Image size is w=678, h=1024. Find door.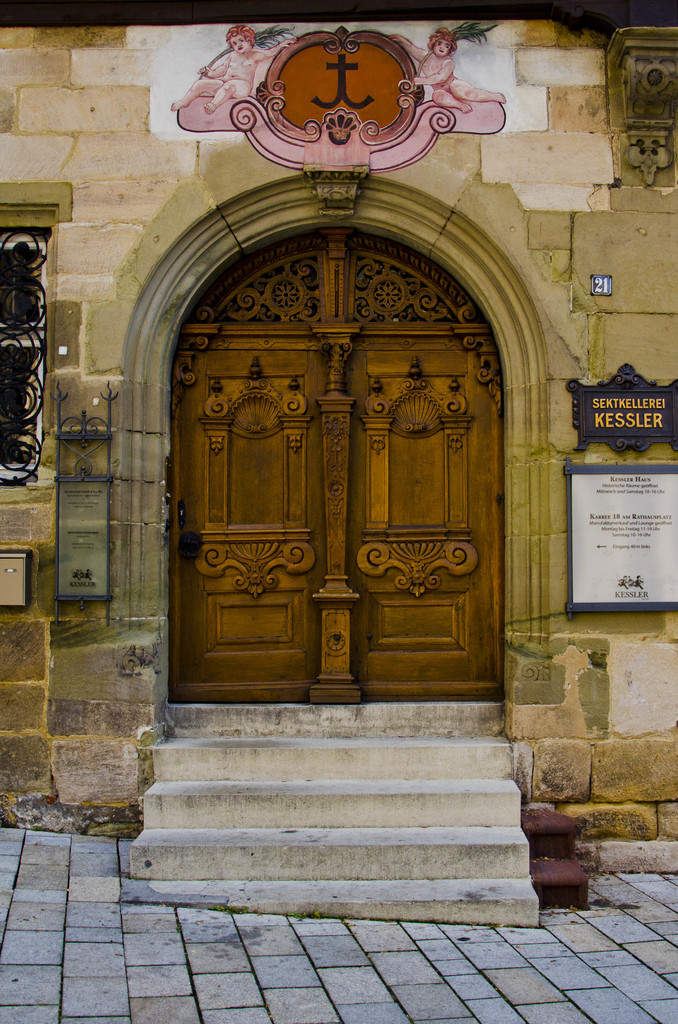
153/245/511/705.
